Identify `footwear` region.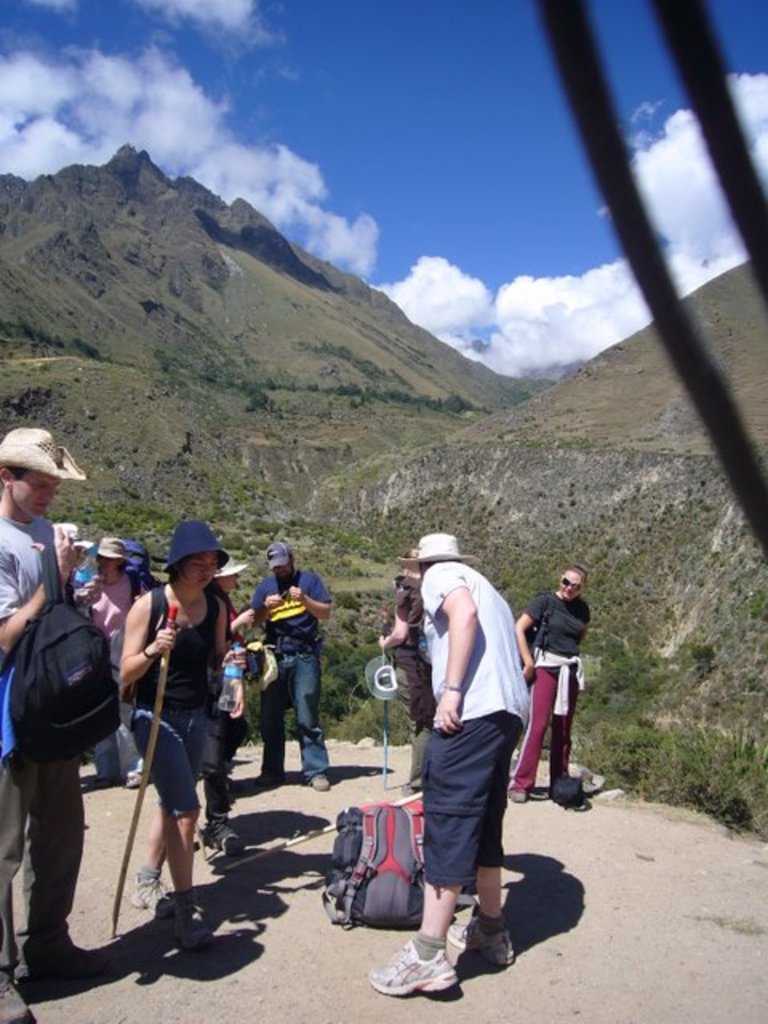
Region: detection(302, 763, 333, 789).
